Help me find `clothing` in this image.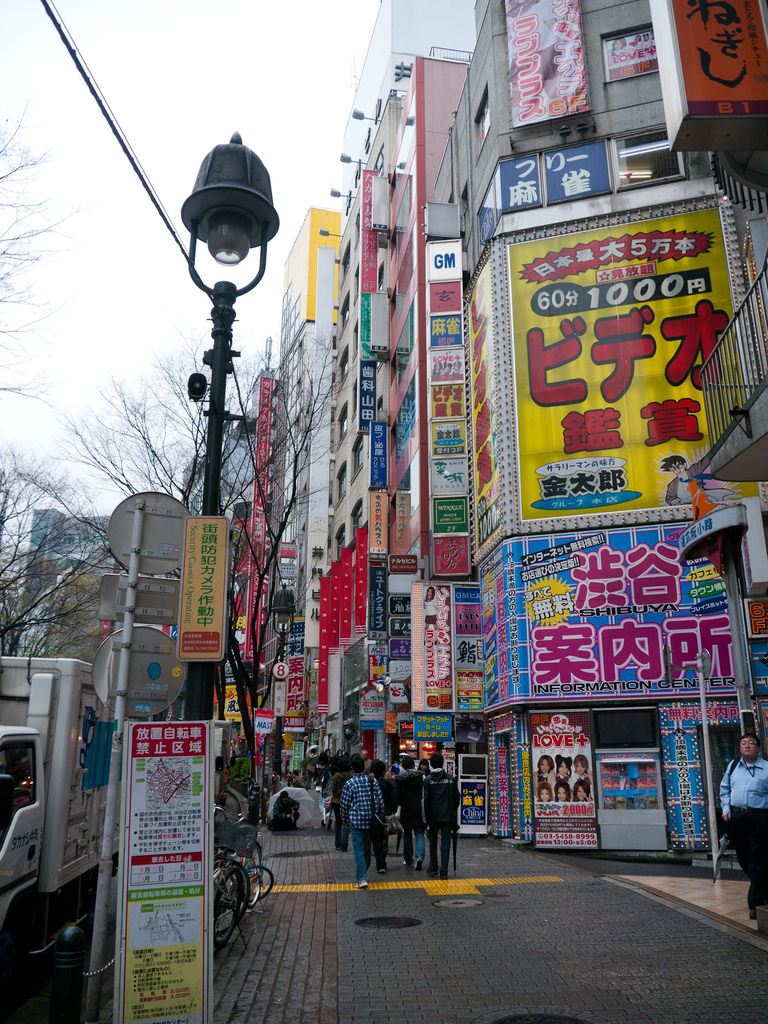
Found it: <region>396, 771, 422, 860</region>.
